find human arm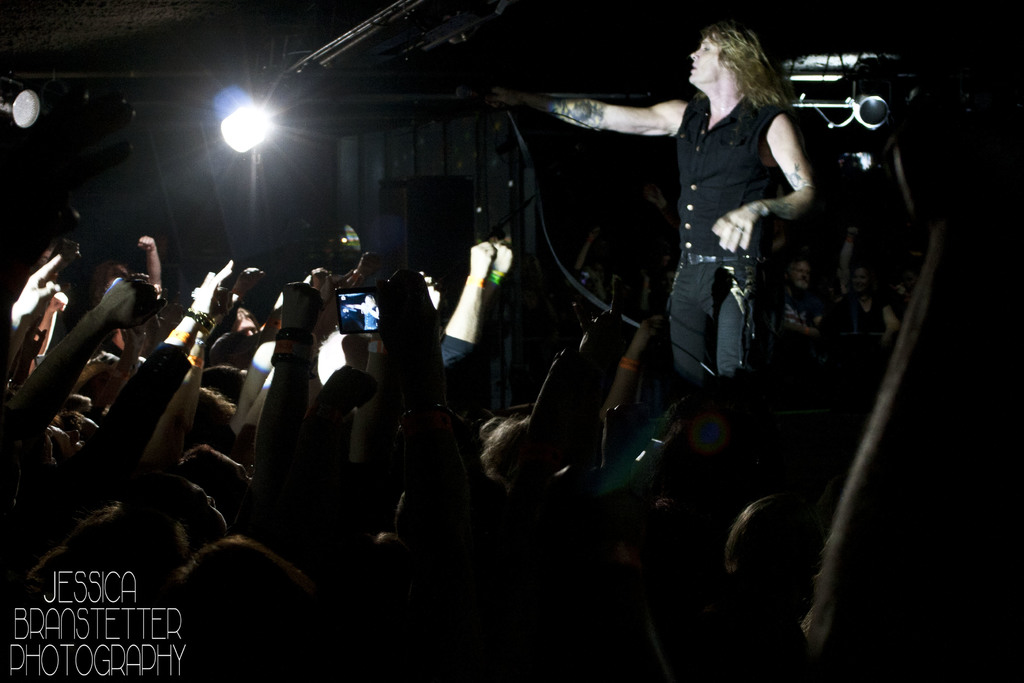
(left=838, top=222, right=860, bottom=295)
